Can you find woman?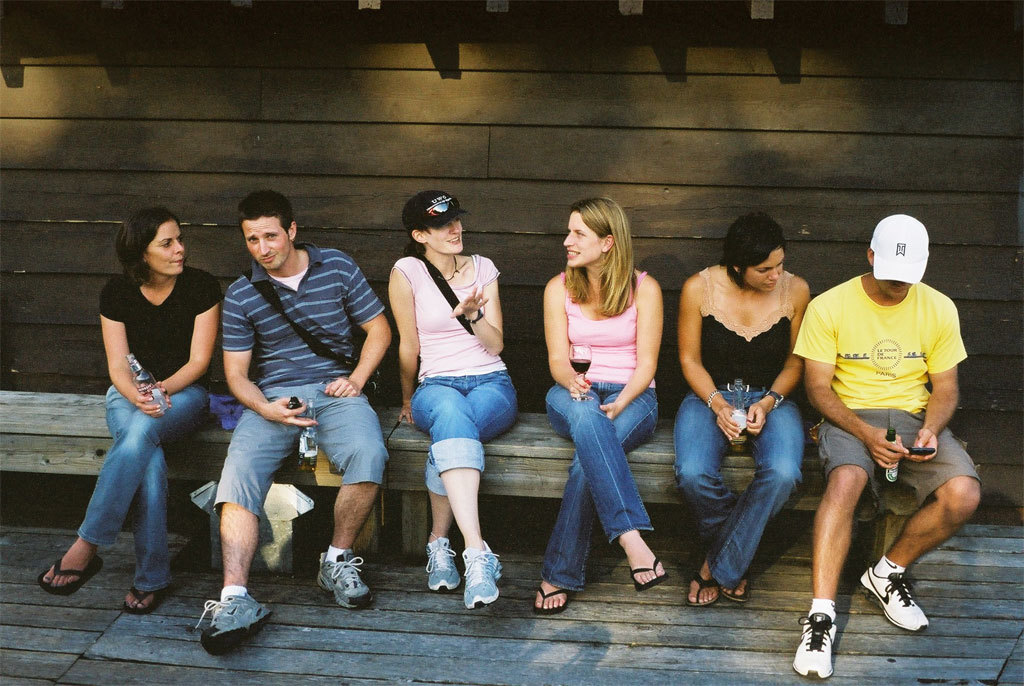
Yes, bounding box: Rect(668, 209, 809, 604).
